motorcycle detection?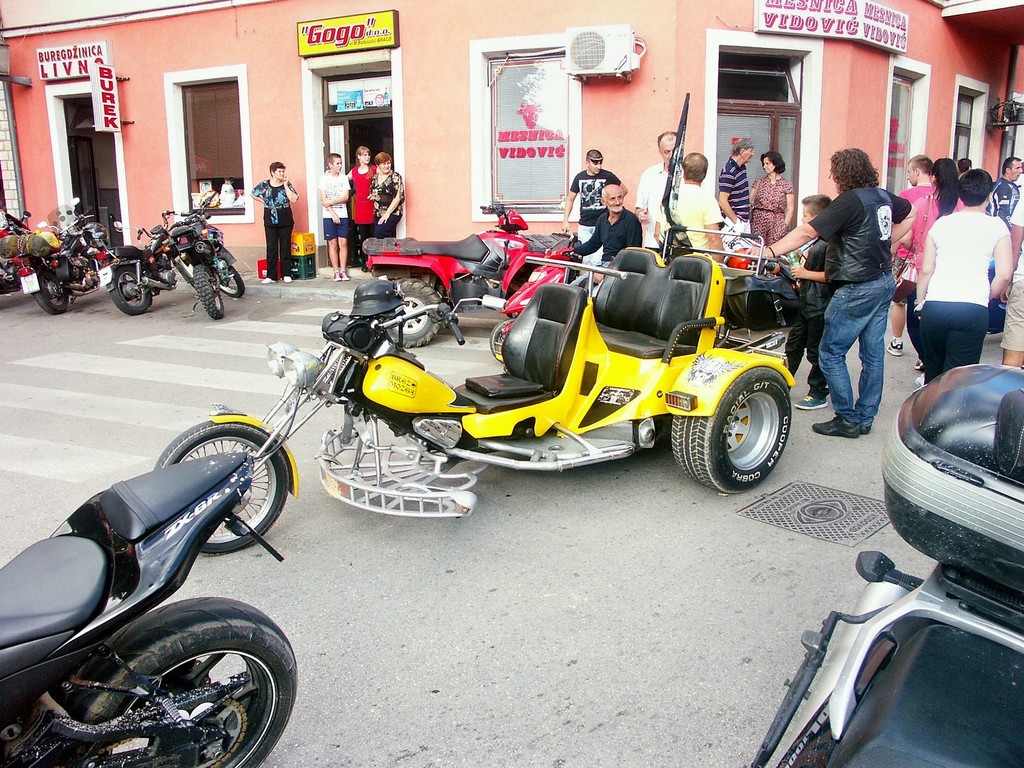
[x1=488, y1=246, x2=598, y2=365]
